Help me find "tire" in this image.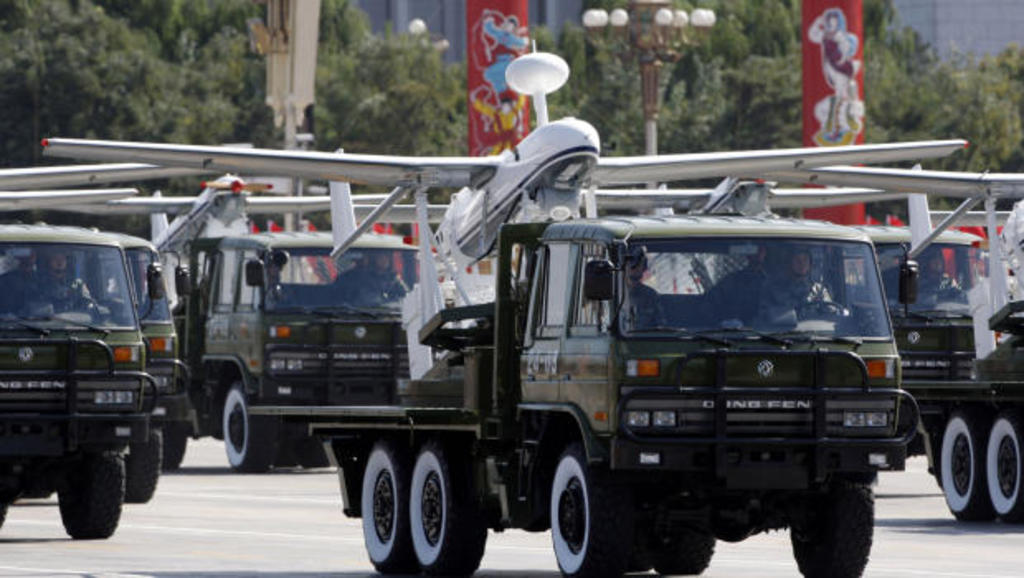
Found it: Rect(786, 472, 877, 576).
